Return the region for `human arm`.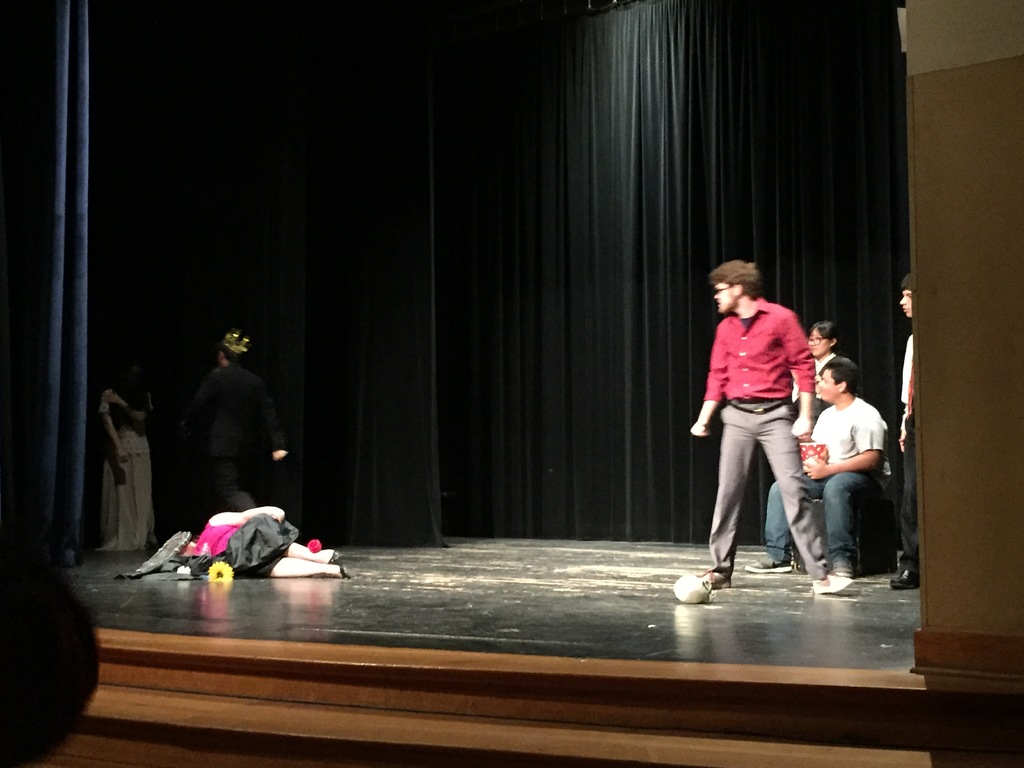
<box>211,500,294,538</box>.
